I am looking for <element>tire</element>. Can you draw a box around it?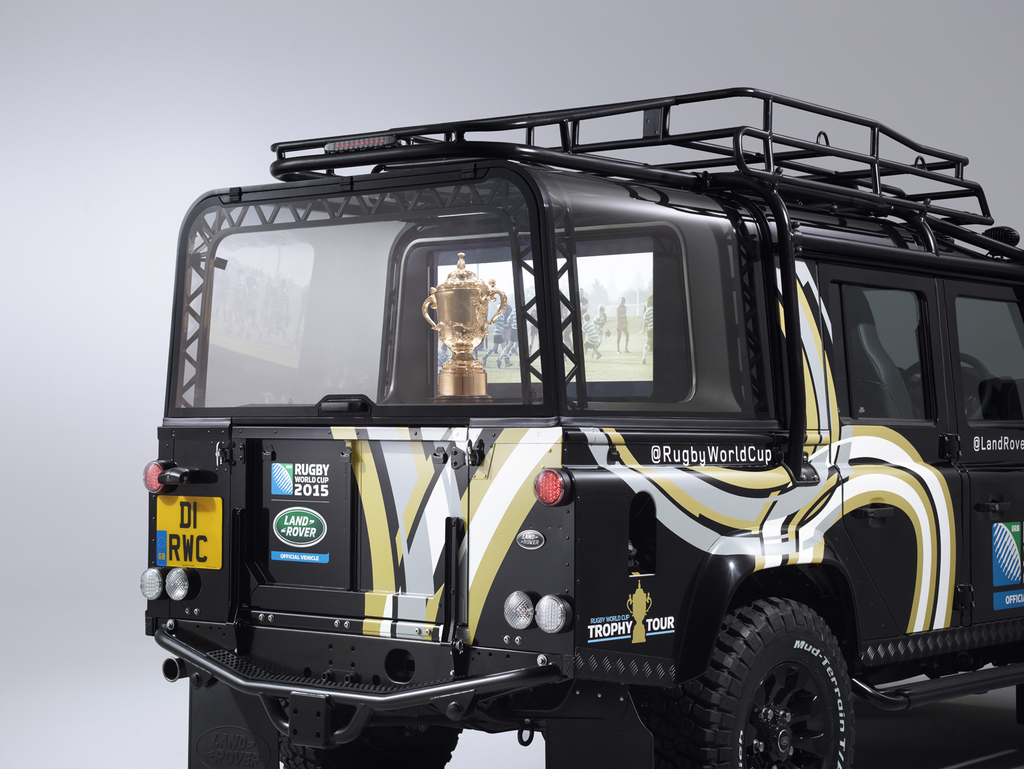
Sure, the bounding box is box(698, 604, 867, 766).
